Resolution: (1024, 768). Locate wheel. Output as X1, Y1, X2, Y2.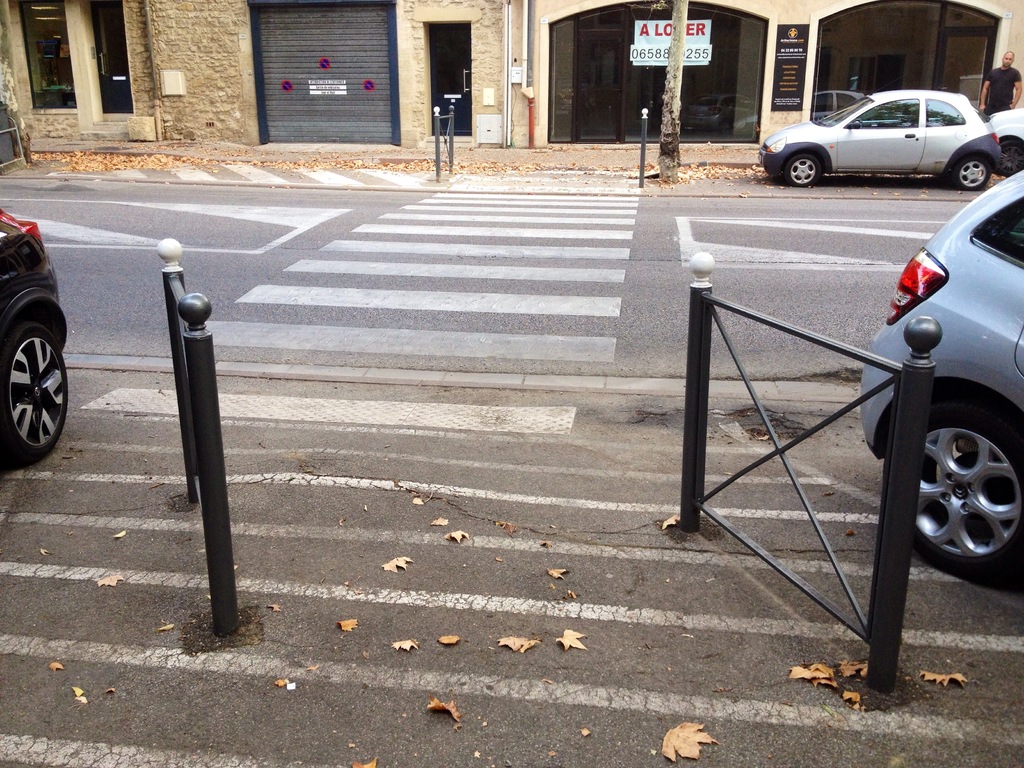
995, 142, 1023, 175.
